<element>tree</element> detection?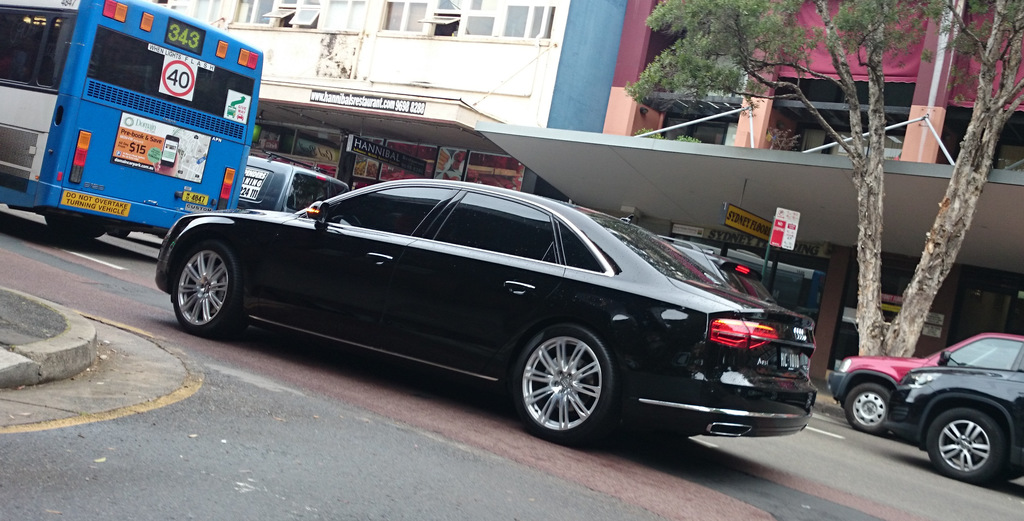
622 0 1023 376
